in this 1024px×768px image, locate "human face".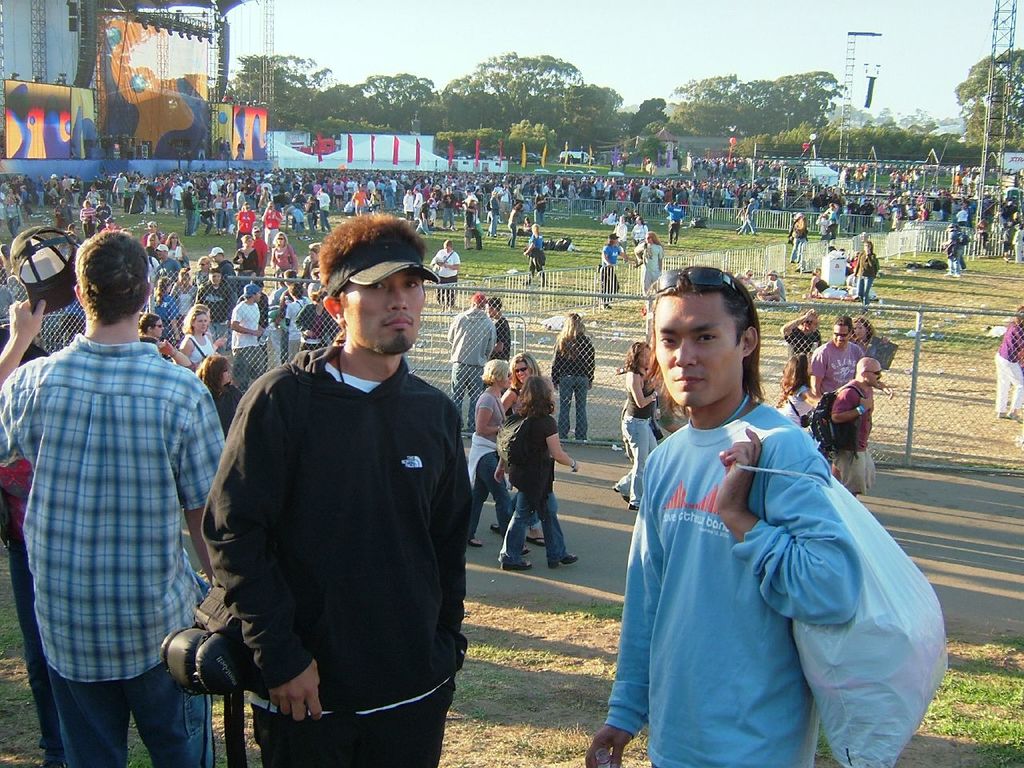
Bounding box: rect(190, 314, 207, 334).
